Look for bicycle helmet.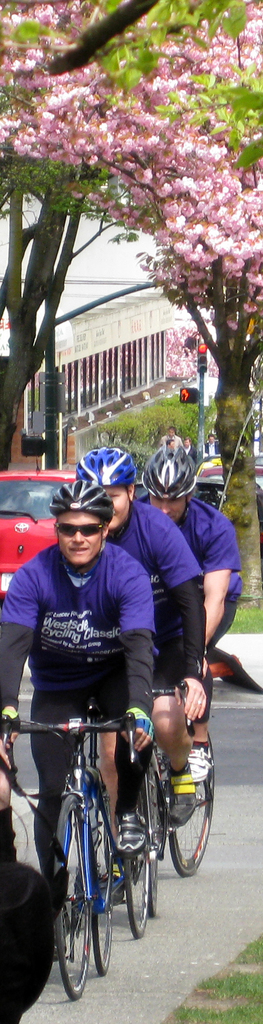
Found: {"x1": 90, "y1": 440, "x2": 134, "y2": 490}.
